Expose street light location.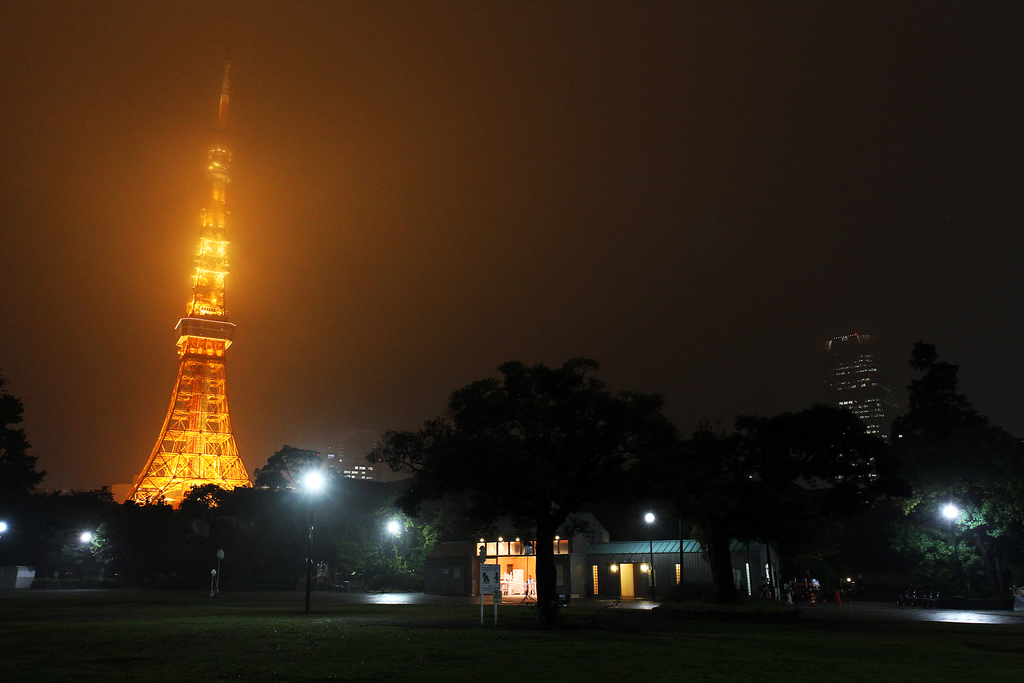
Exposed at crop(937, 500, 962, 583).
